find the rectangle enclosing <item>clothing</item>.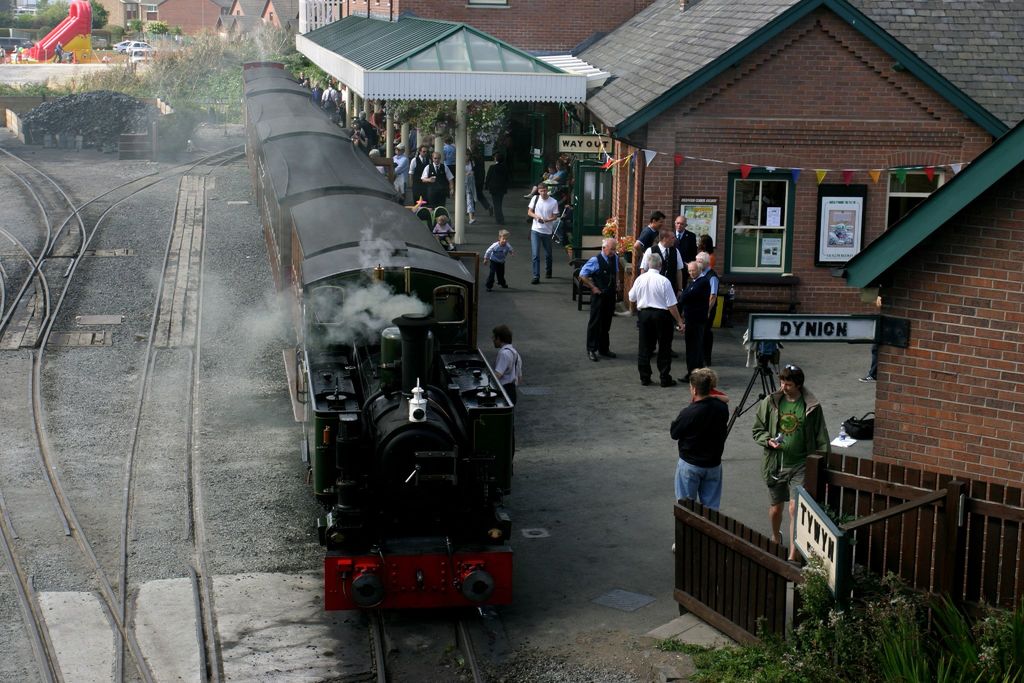
BBox(555, 159, 572, 201).
